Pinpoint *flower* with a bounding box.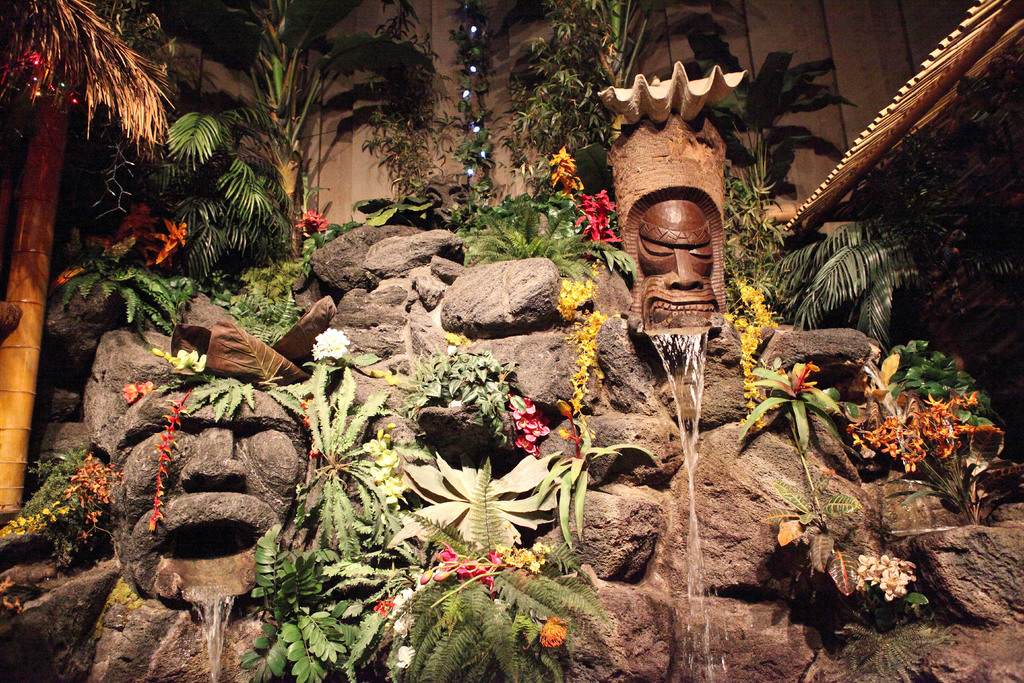
pyautogui.locateOnScreen(310, 322, 349, 360).
